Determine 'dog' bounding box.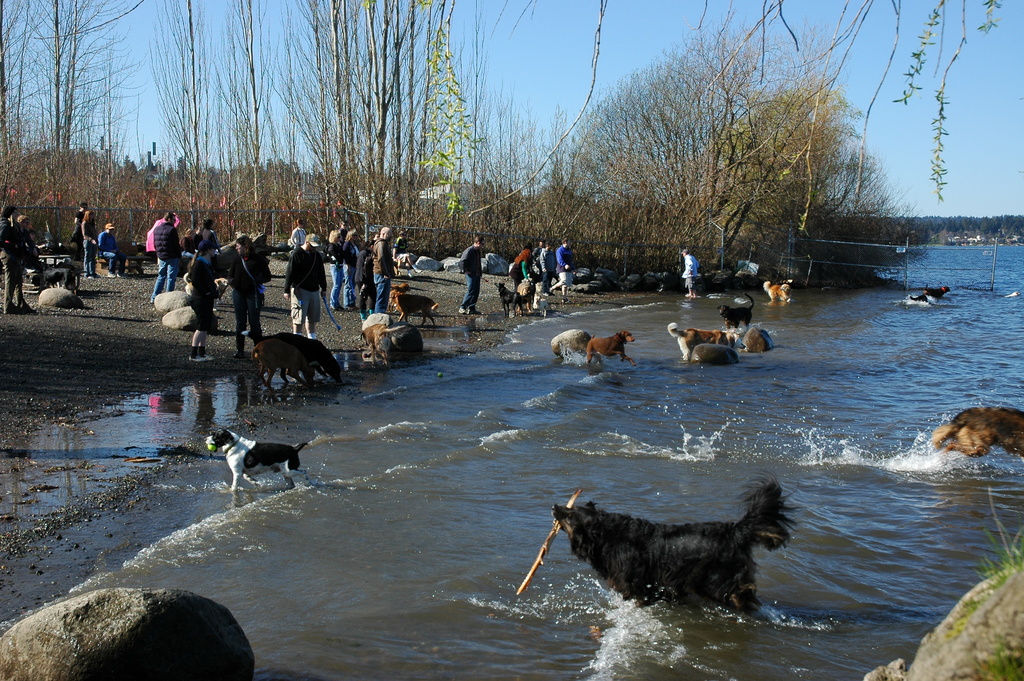
Determined: 390,281,412,295.
